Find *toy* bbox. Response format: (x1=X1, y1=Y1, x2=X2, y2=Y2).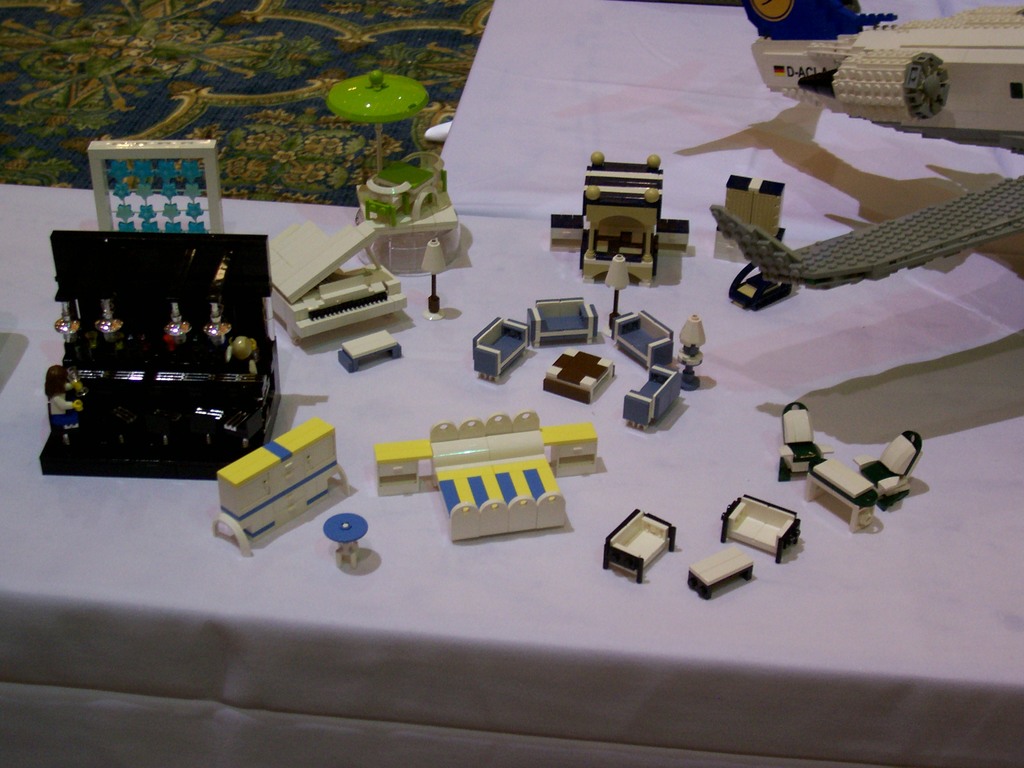
(x1=201, y1=422, x2=352, y2=548).
